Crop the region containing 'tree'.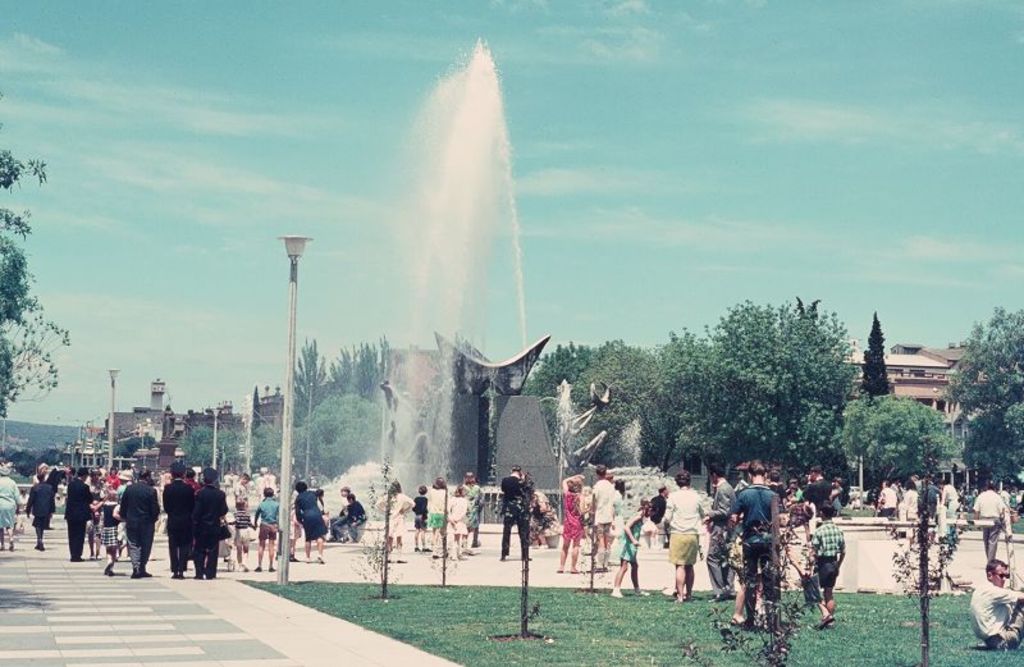
Crop region: BBox(236, 387, 276, 471).
